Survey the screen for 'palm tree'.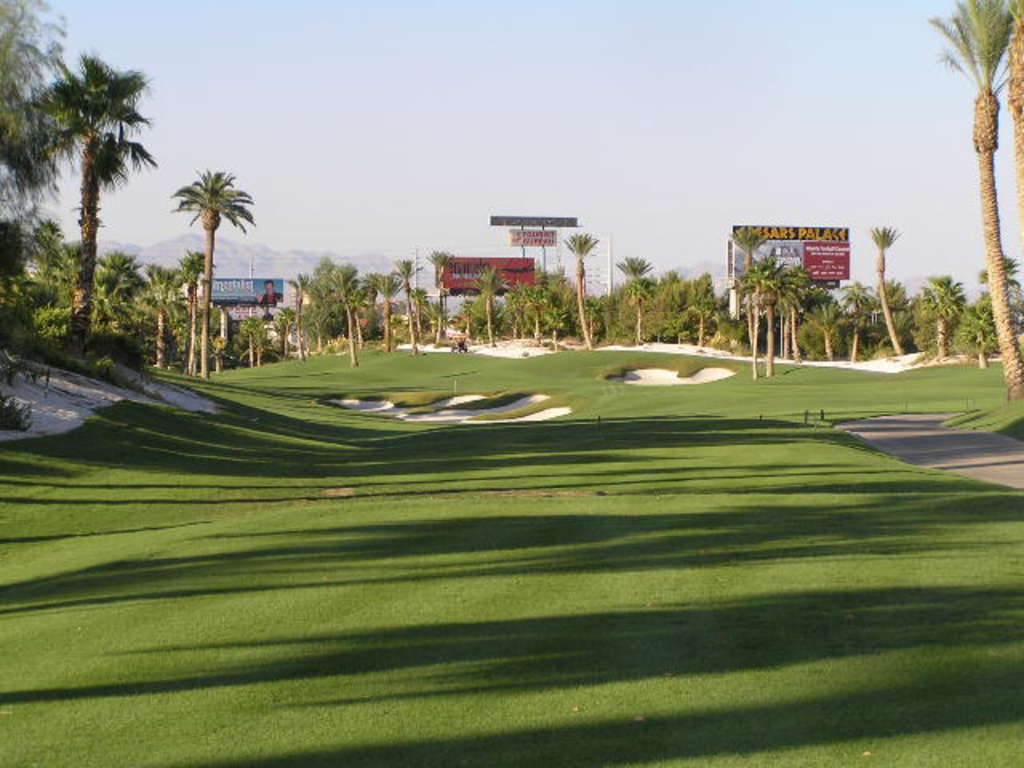
Survey found: region(42, 67, 146, 317).
